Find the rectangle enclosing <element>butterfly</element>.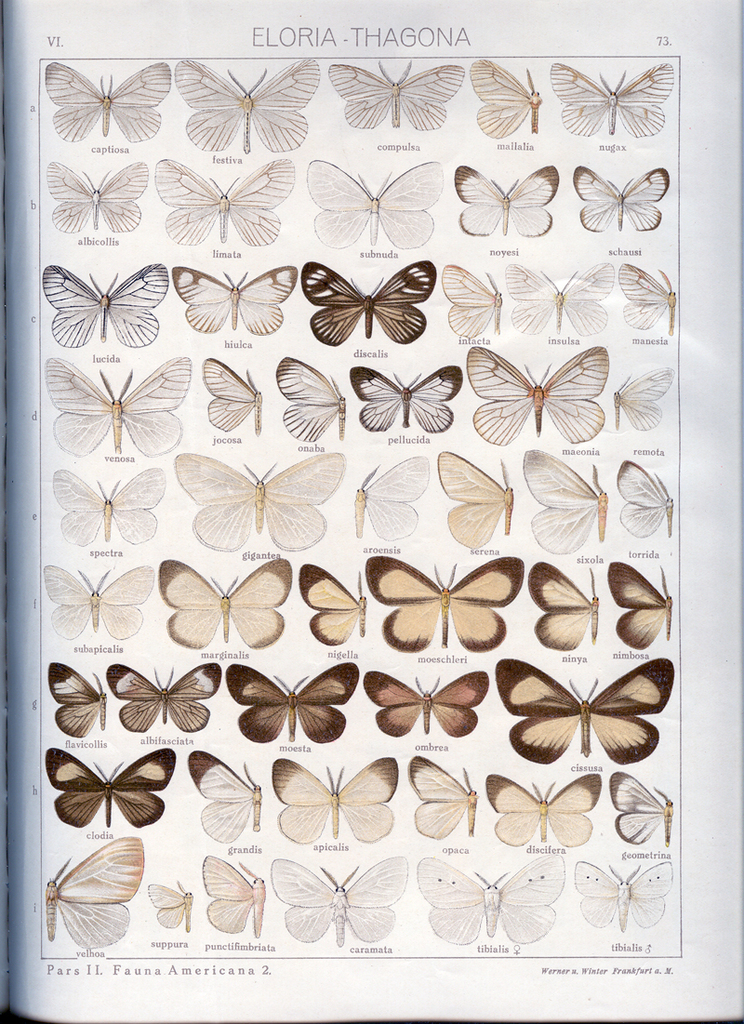
rect(354, 658, 490, 749).
